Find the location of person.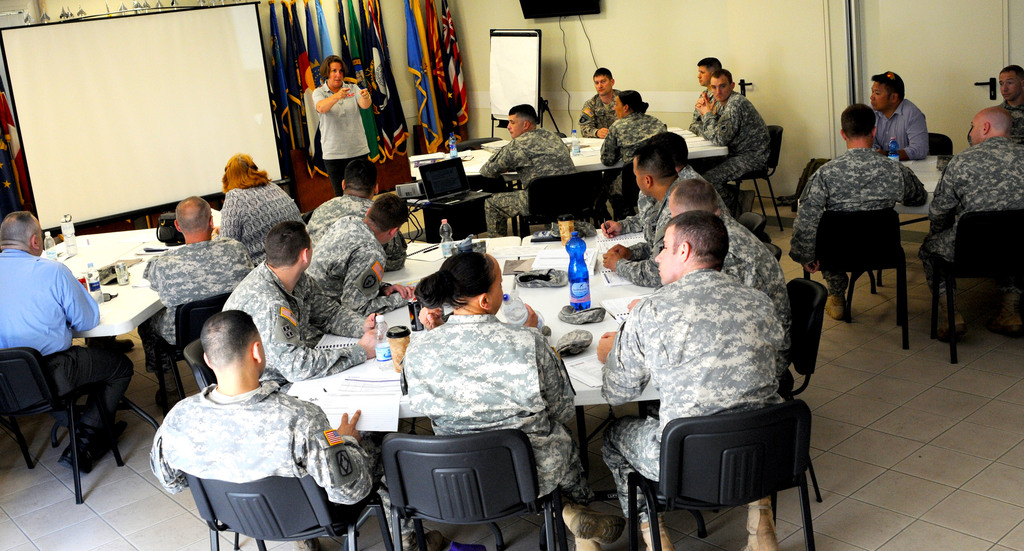
Location: [left=399, top=254, right=627, bottom=550].
